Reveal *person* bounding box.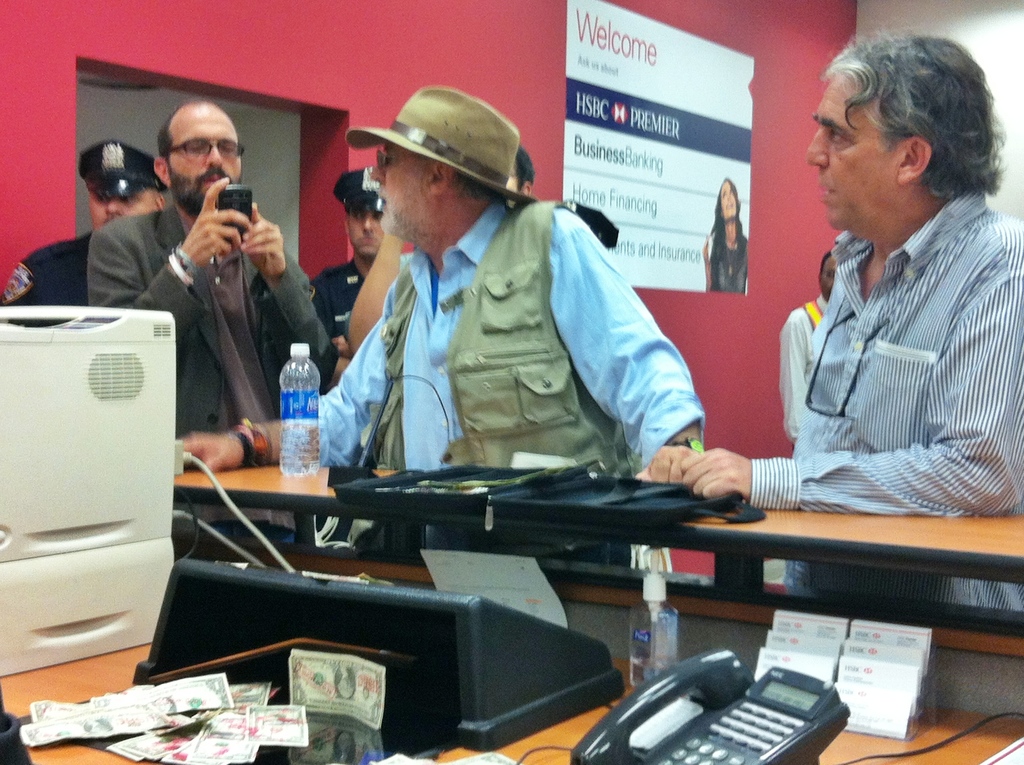
Revealed: l=501, t=144, r=625, b=257.
